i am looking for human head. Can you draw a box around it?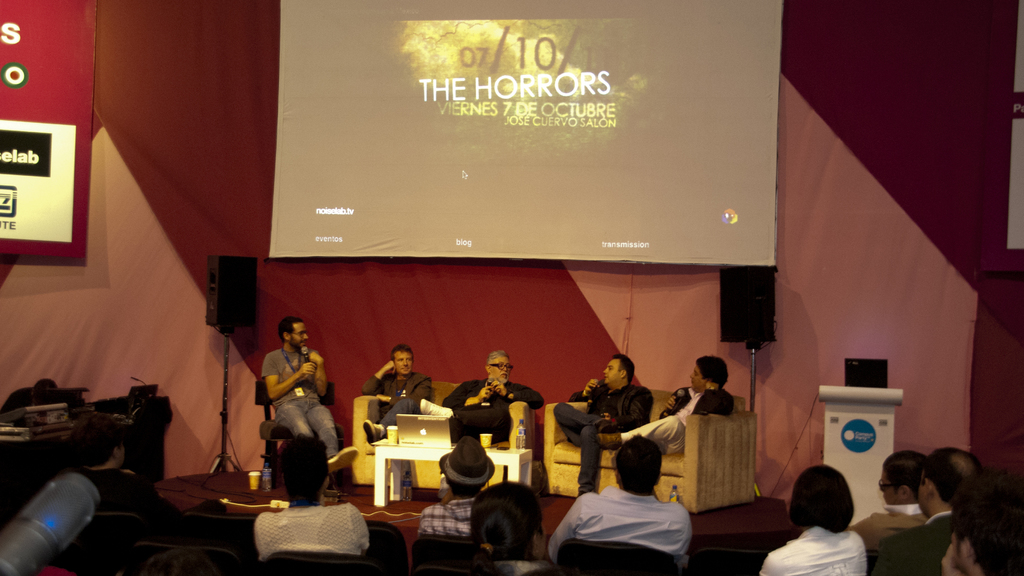
Sure, the bounding box is pyautogui.locateOnScreen(611, 433, 660, 493).
